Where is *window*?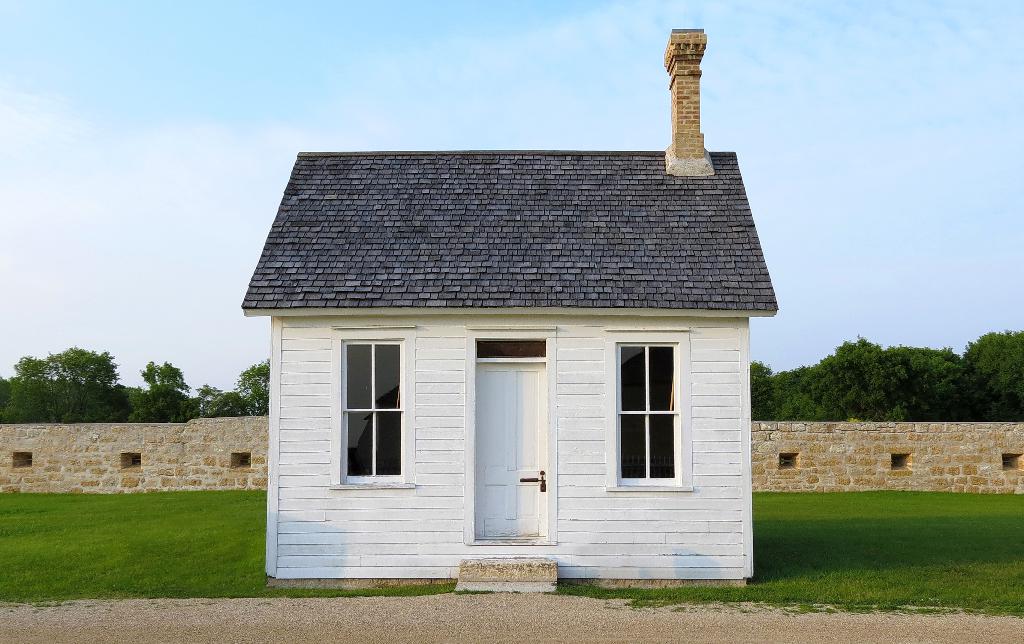
(471, 341, 543, 362).
